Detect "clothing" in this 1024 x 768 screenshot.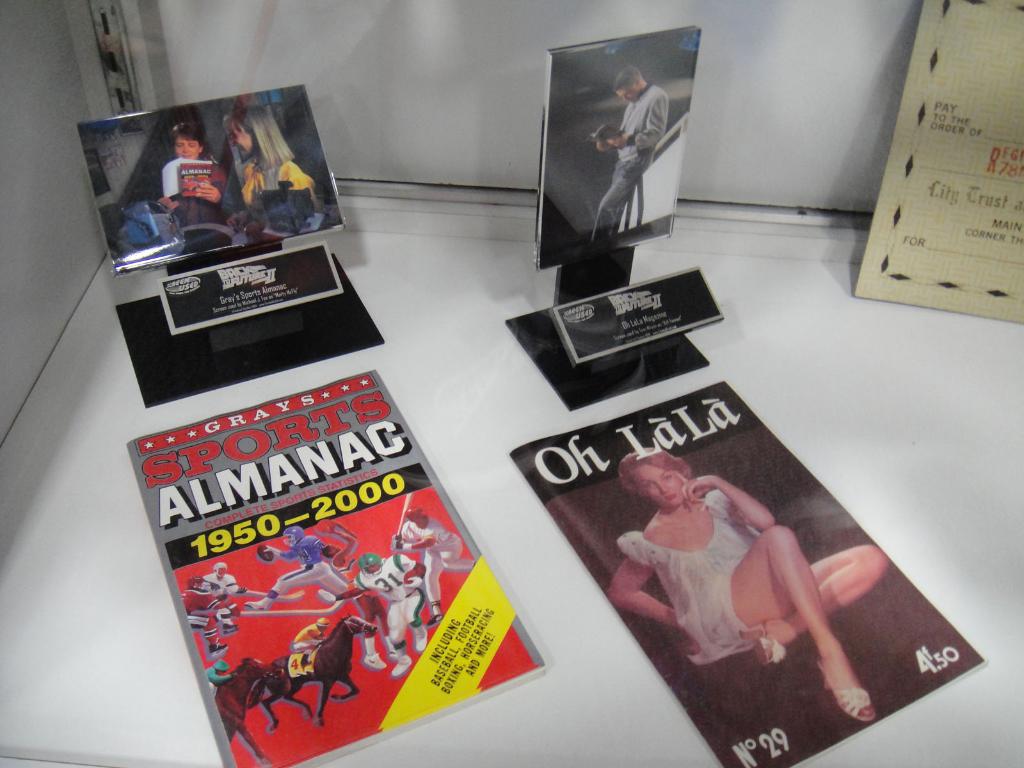
Detection: box=[203, 669, 232, 694].
